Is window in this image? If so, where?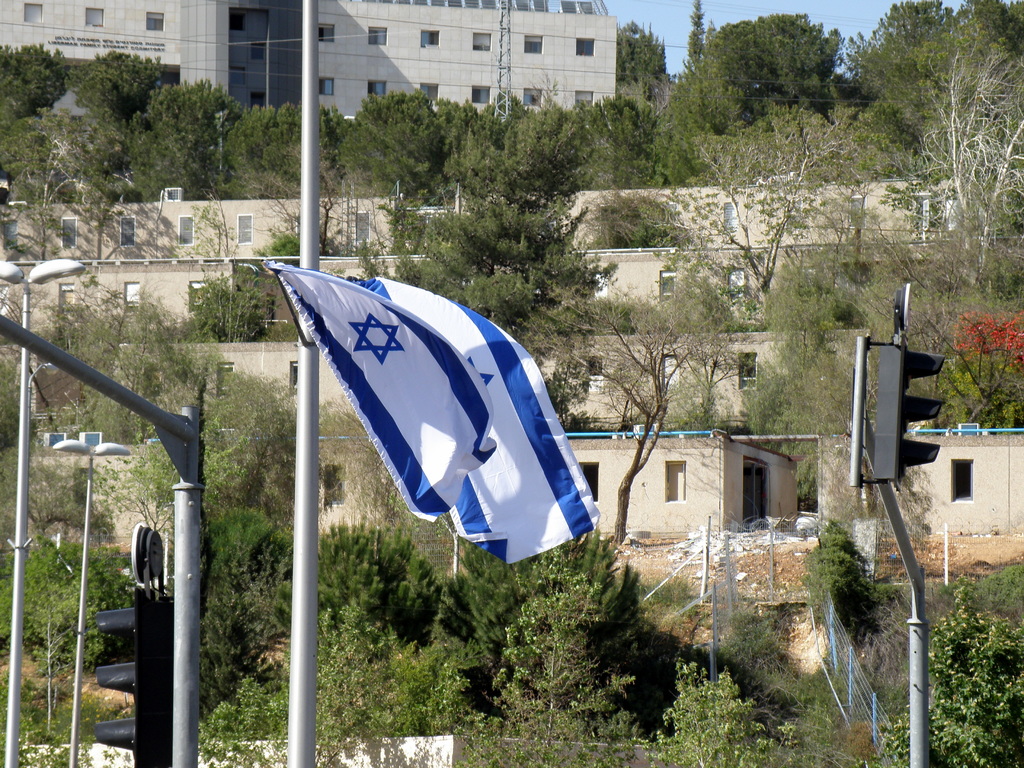
Yes, at box(664, 356, 679, 393).
